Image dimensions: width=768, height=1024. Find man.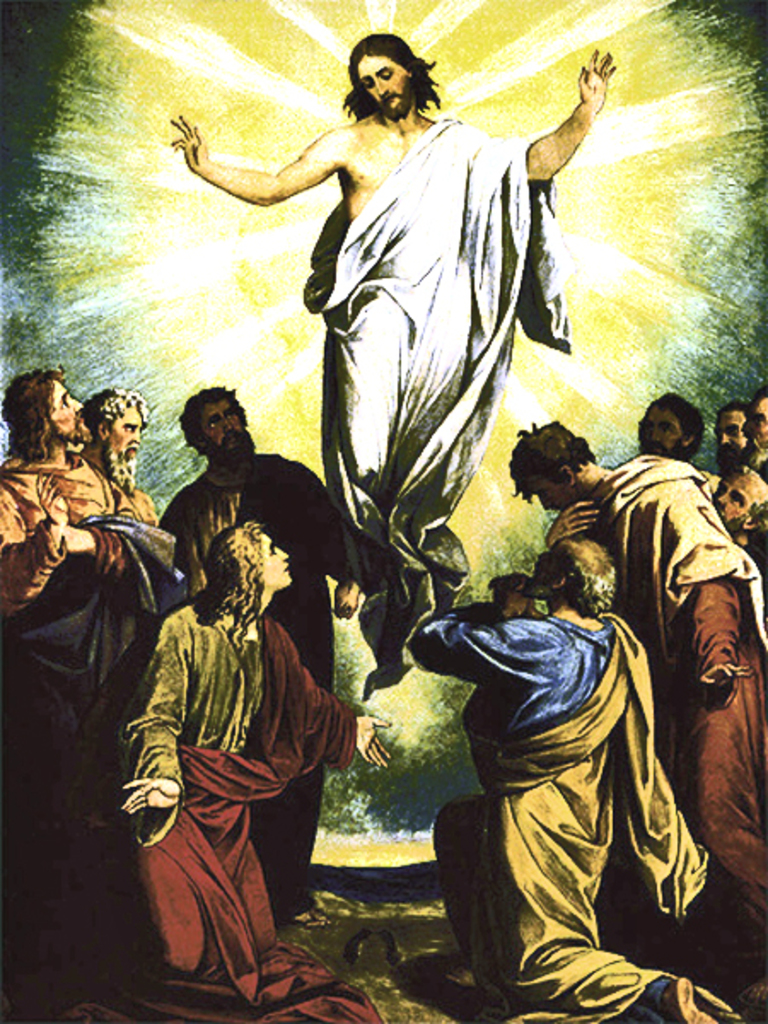
BBox(159, 0, 567, 584).
